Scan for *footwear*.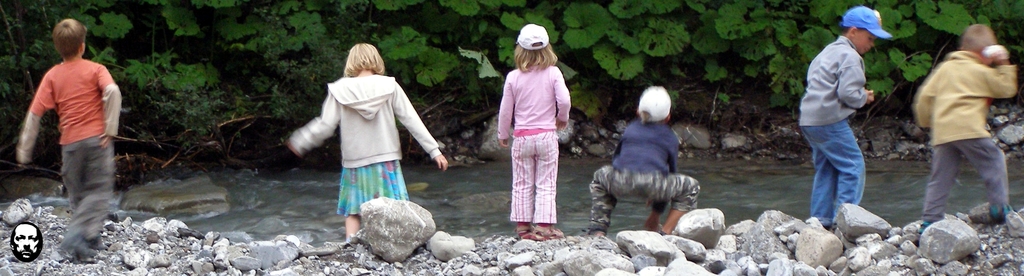
Scan result: (x1=986, y1=202, x2=1016, y2=223).
